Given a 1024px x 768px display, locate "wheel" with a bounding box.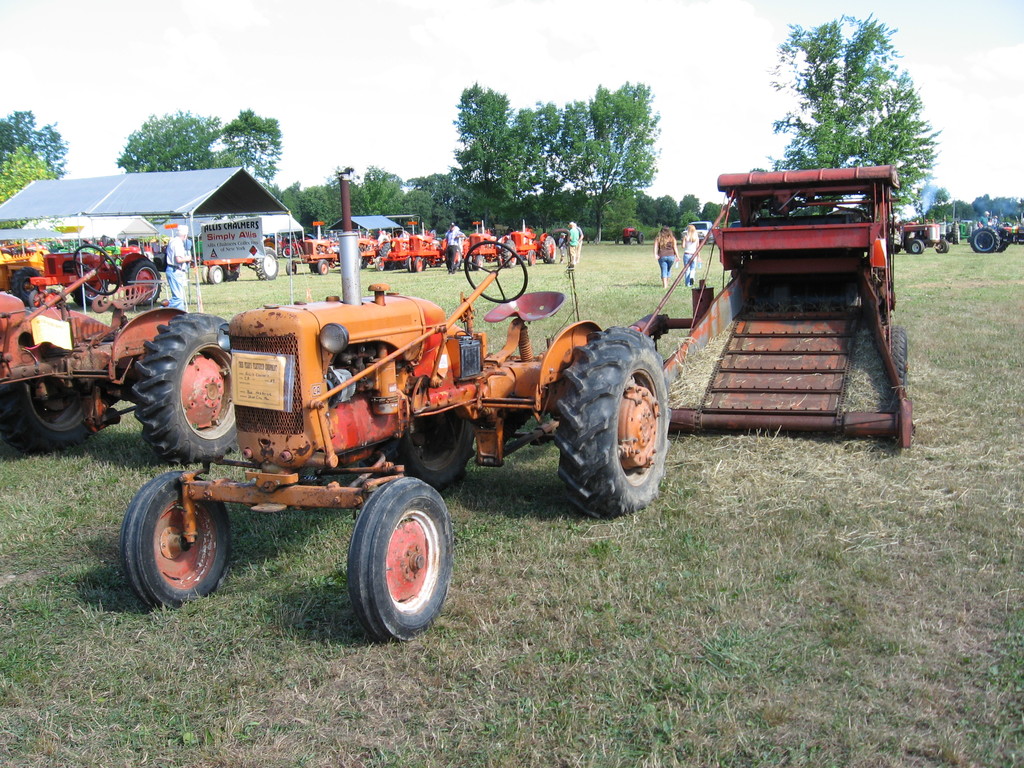
Located: {"left": 455, "top": 247, "right": 464, "bottom": 270}.
